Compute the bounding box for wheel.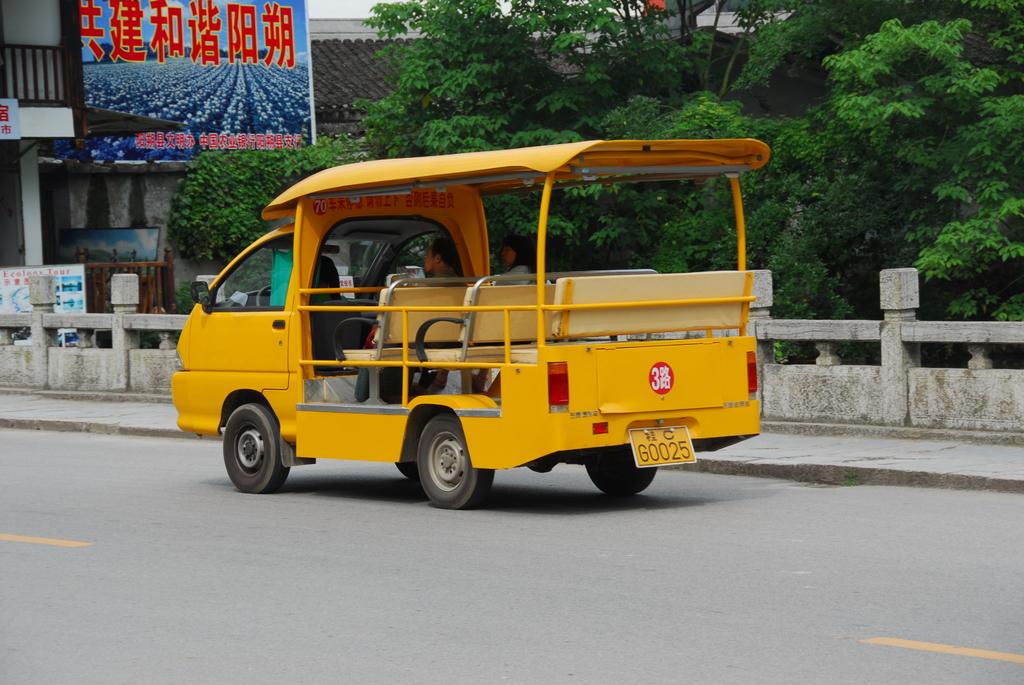
223/406/288/494.
